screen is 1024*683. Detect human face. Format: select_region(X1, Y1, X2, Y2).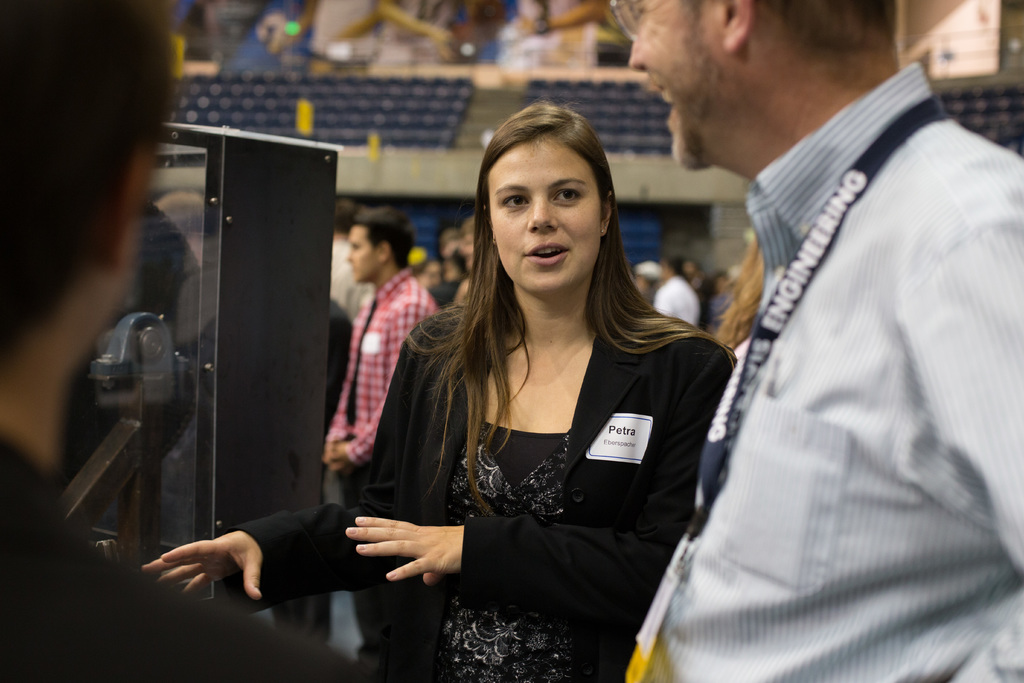
select_region(628, 0, 739, 168).
